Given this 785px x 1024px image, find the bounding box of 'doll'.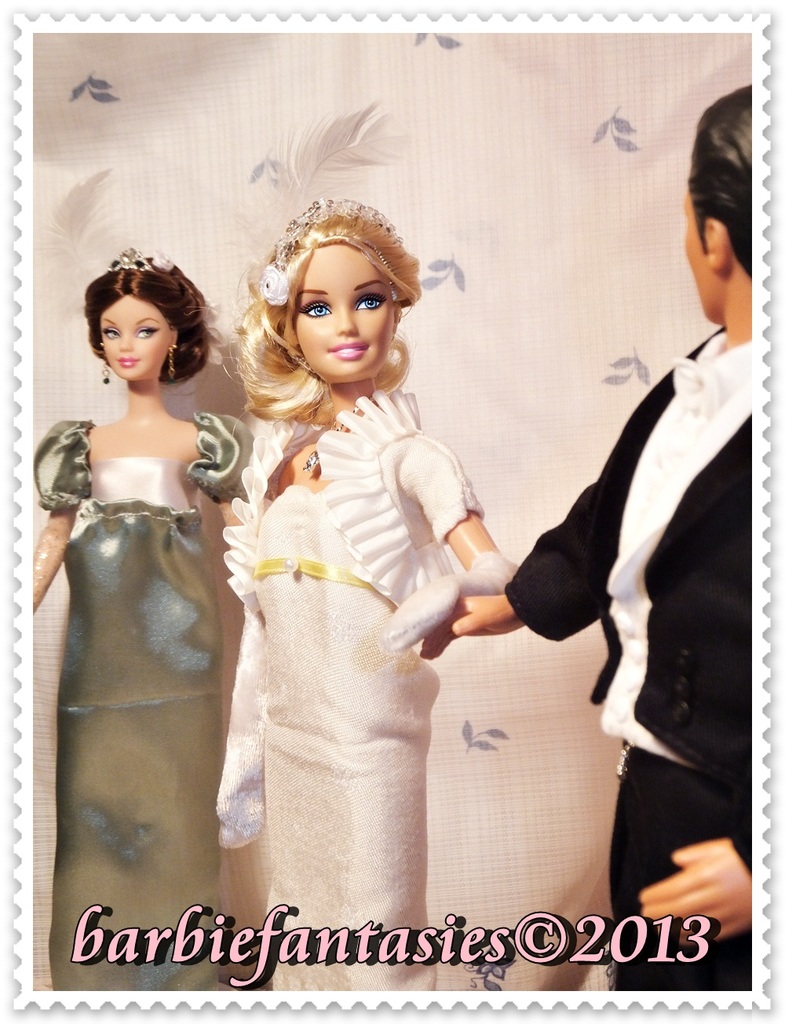
l=35, t=254, r=267, b=993.
